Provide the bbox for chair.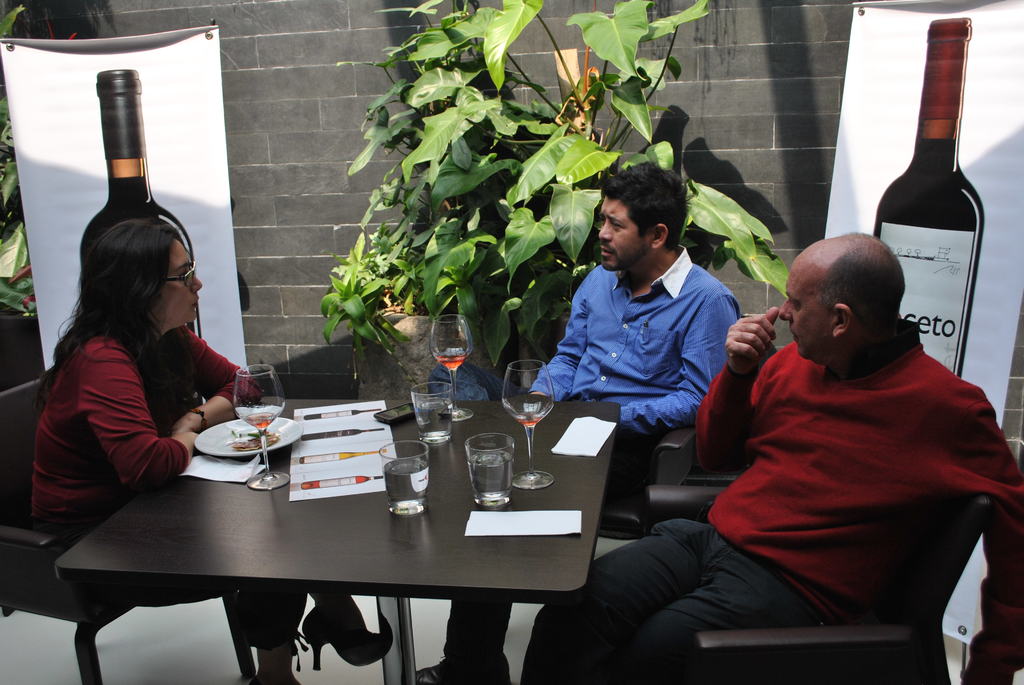
left=0, top=373, right=253, bottom=684.
